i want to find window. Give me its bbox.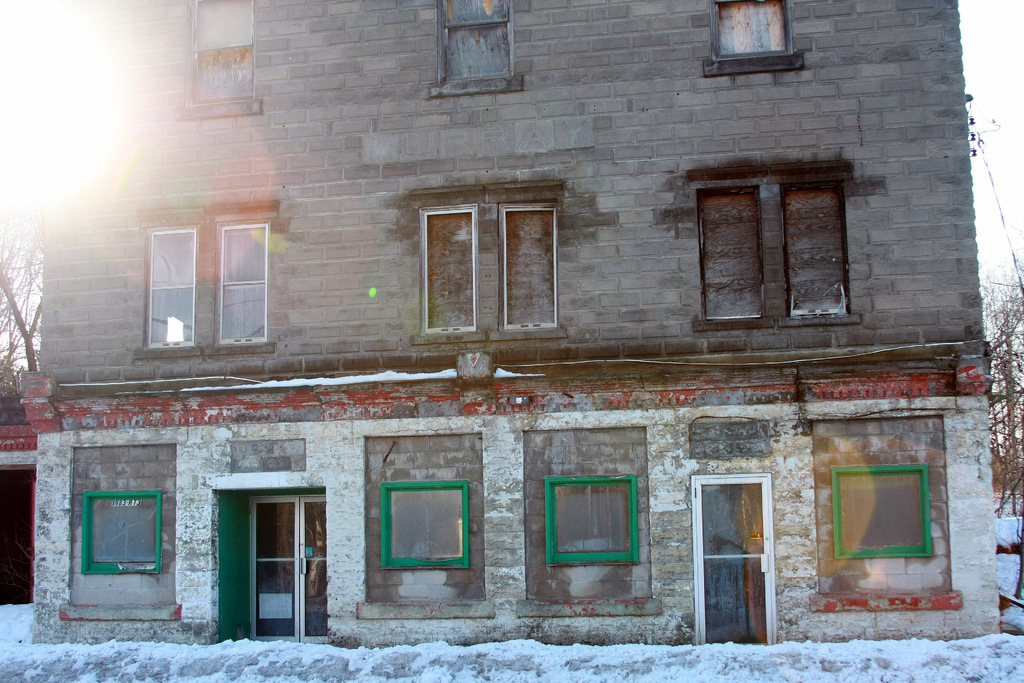
detection(419, 208, 475, 334).
